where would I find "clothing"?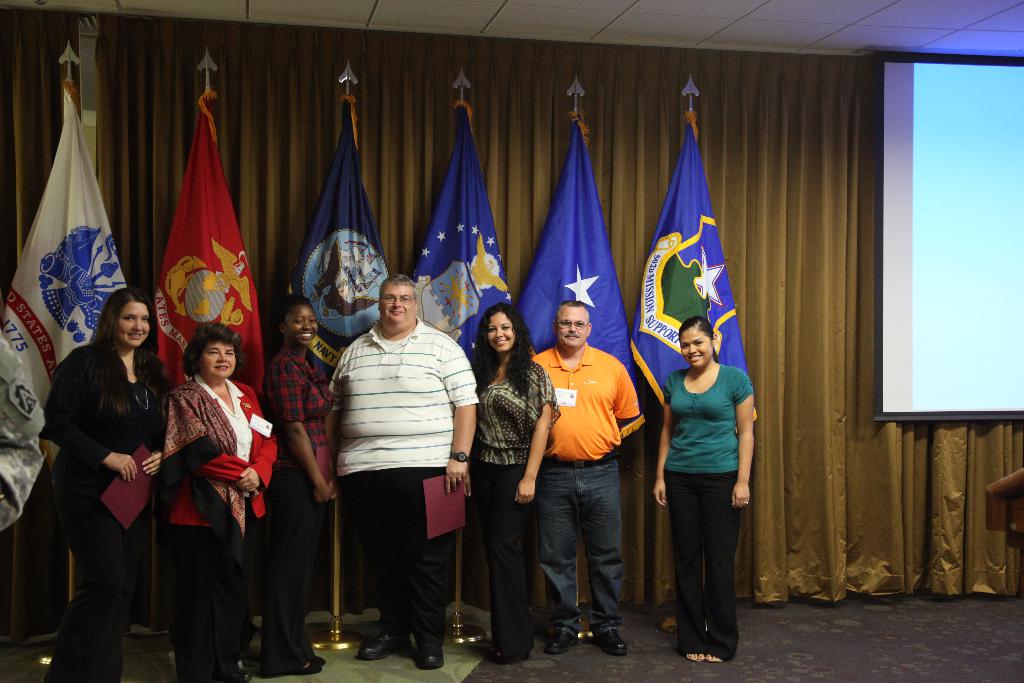
At detection(664, 365, 758, 656).
